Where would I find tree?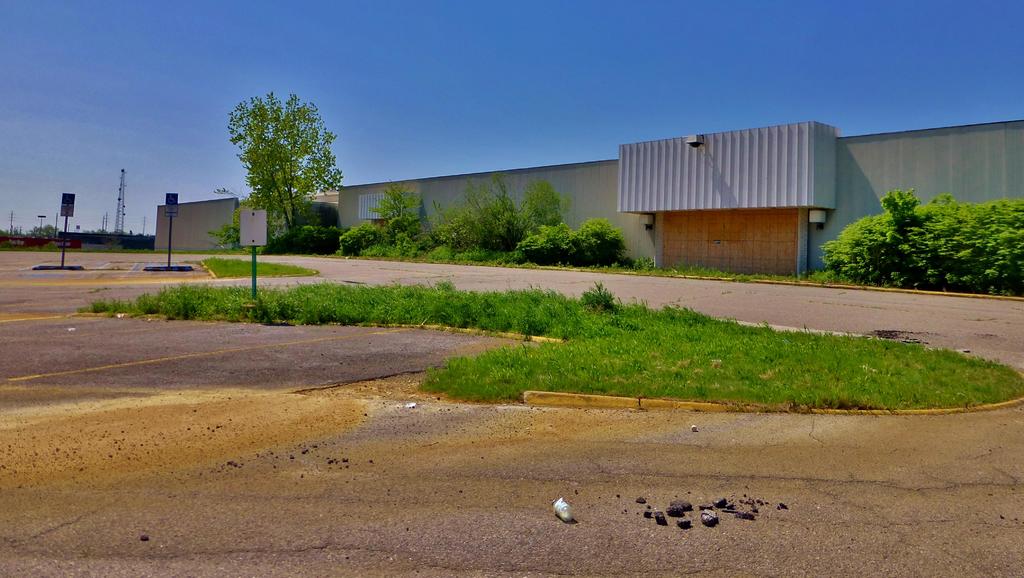
At <bbox>341, 216, 379, 257</bbox>.
